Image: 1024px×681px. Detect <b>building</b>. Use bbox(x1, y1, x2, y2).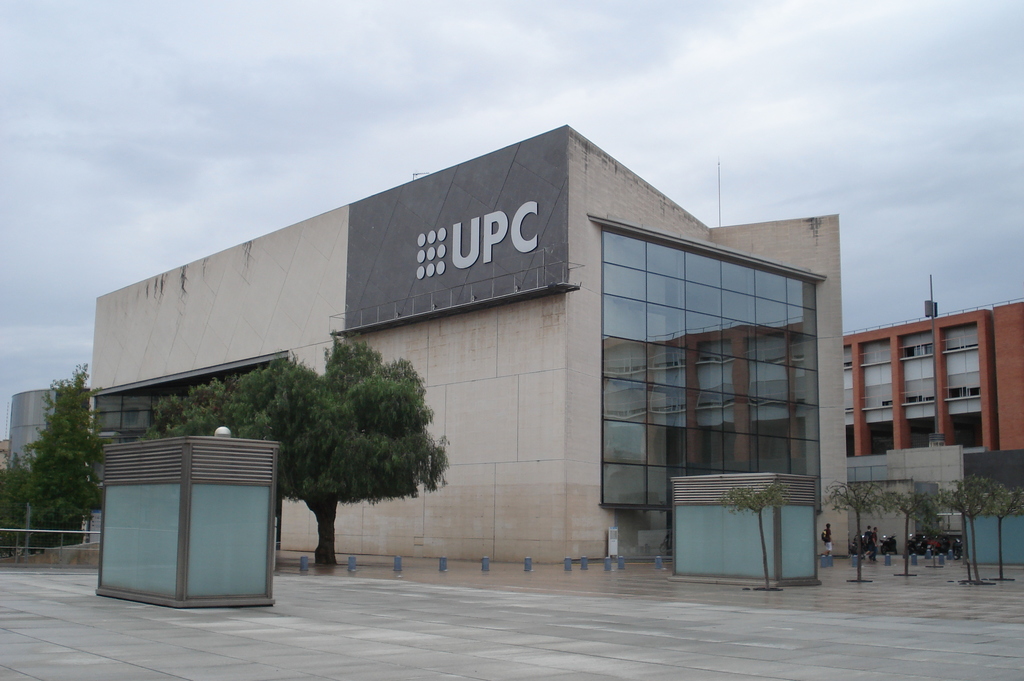
bbox(841, 298, 1023, 455).
